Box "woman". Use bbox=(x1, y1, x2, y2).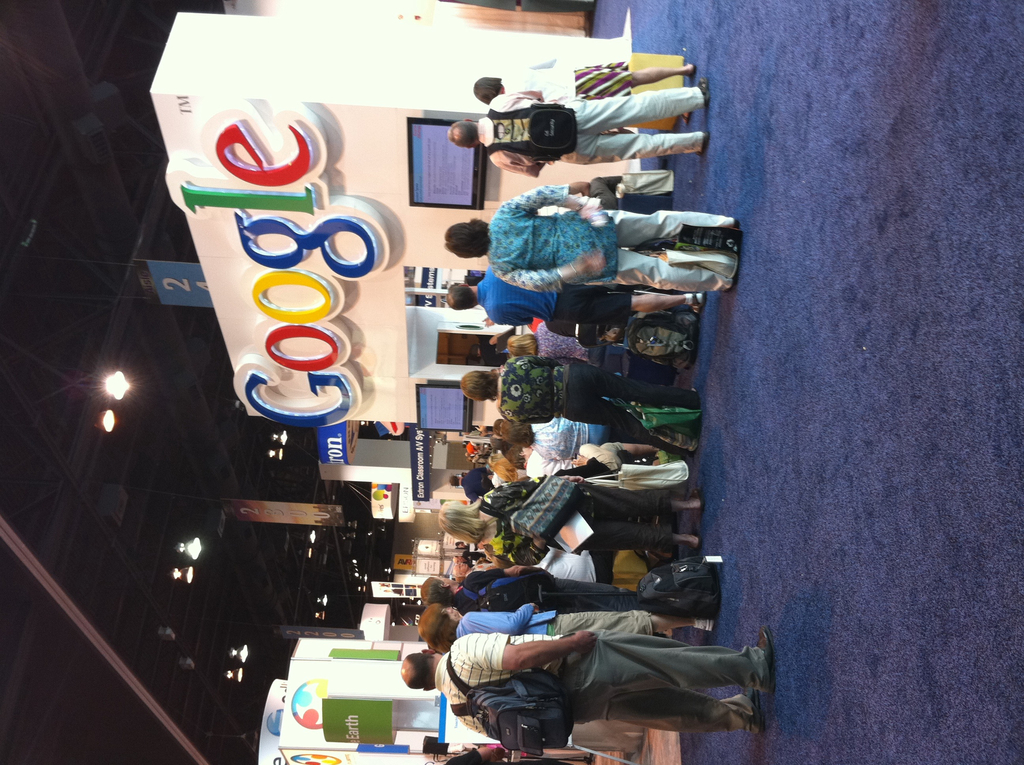
bbox=(453, 355, 700, 451).
